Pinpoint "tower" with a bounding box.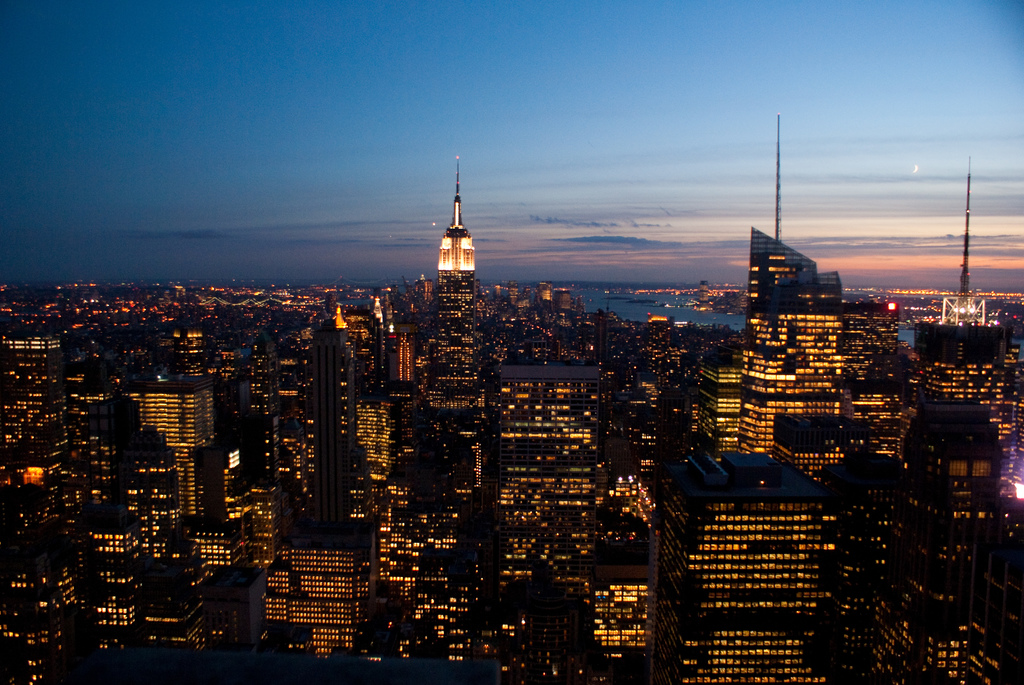
region(0, 329, 68, 458).
